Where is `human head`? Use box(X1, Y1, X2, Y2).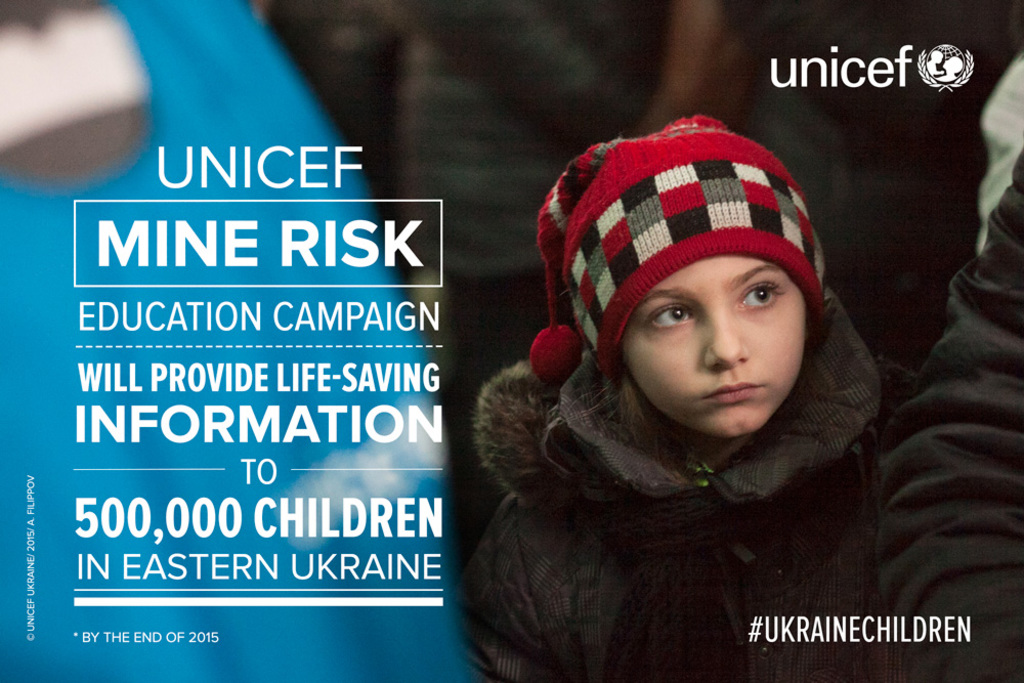
box(578, 140, 836, 439).
